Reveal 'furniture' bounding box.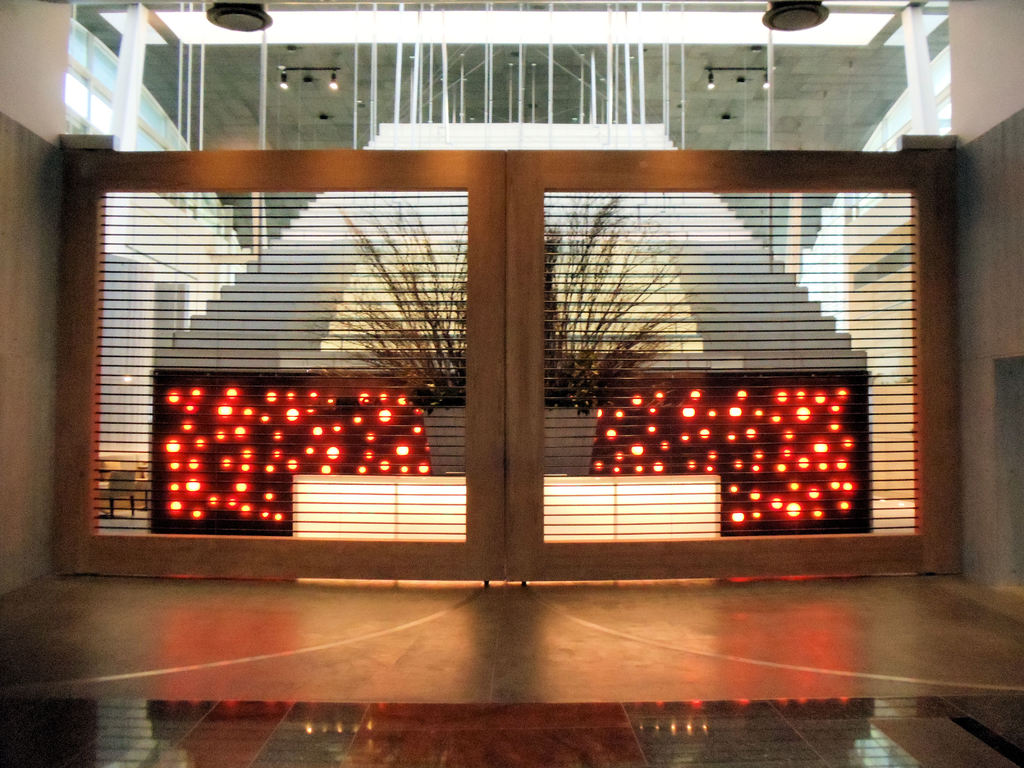
Revealed: 97/455/152/516.
